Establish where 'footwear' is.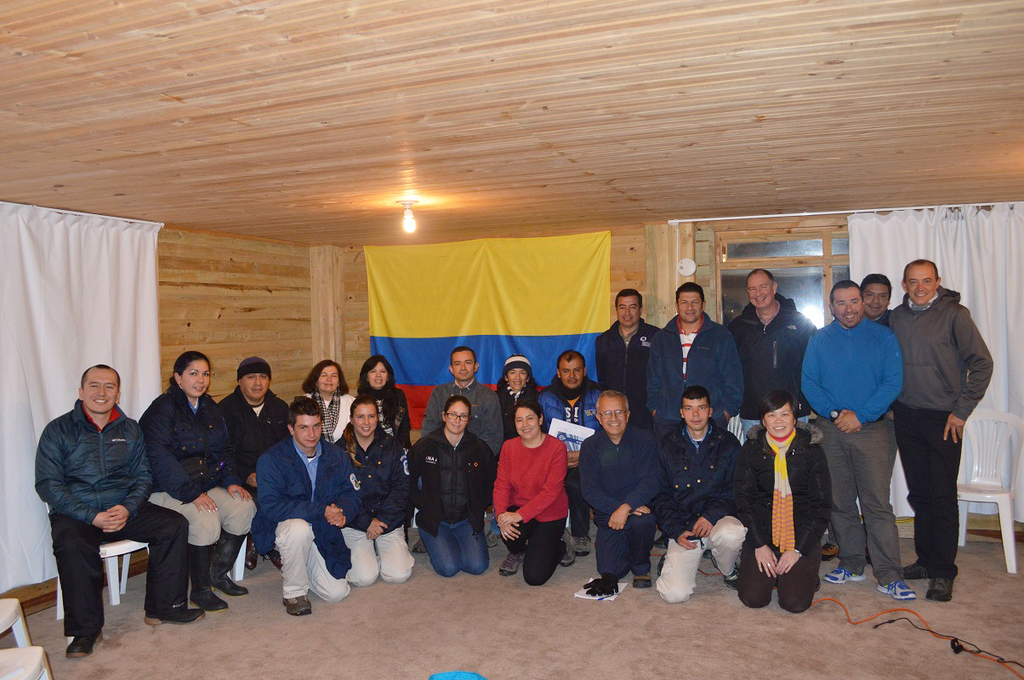
Established at pyautogui.locateOnScreen(555, 545, 574, 570).
